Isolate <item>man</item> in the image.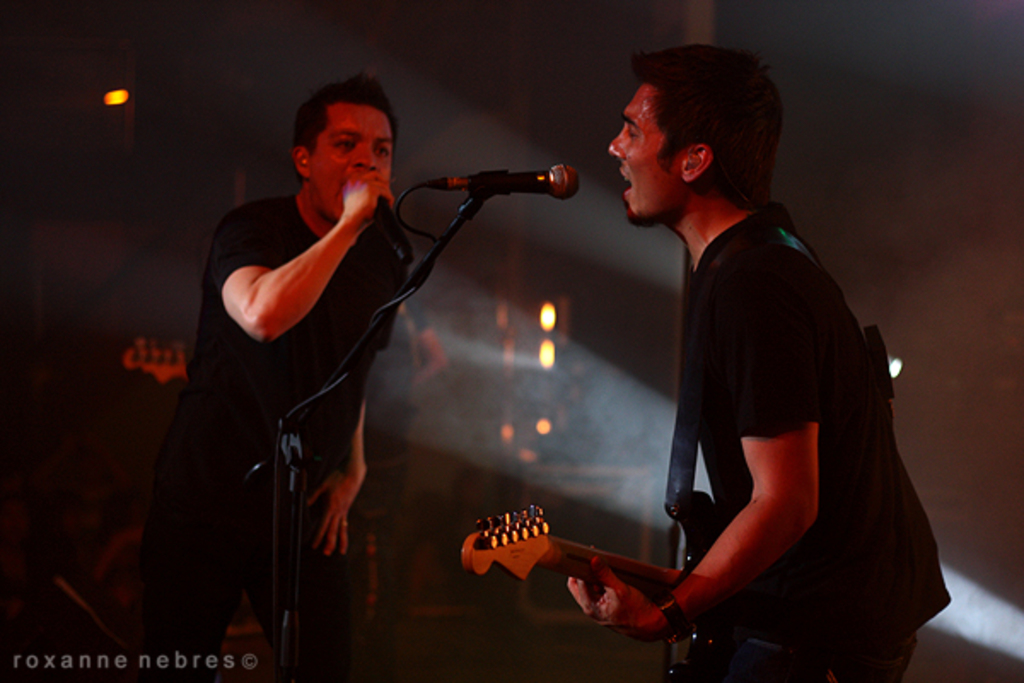
Isolated region: locate(577, 58, 925, 673).
